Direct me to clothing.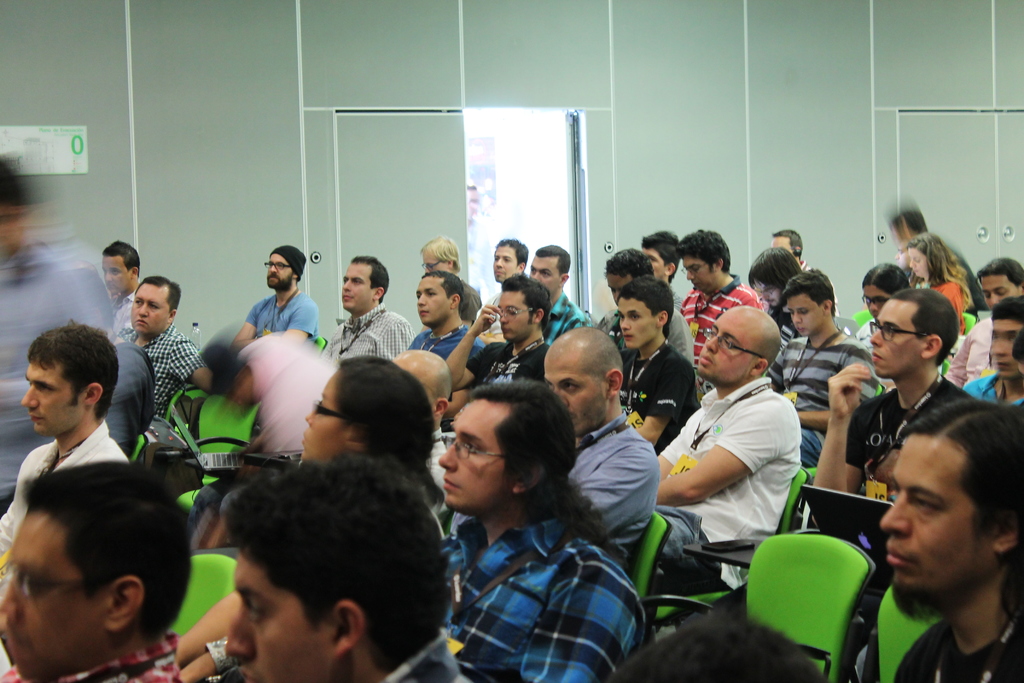
Direction: [412, 322, 480, 372].
